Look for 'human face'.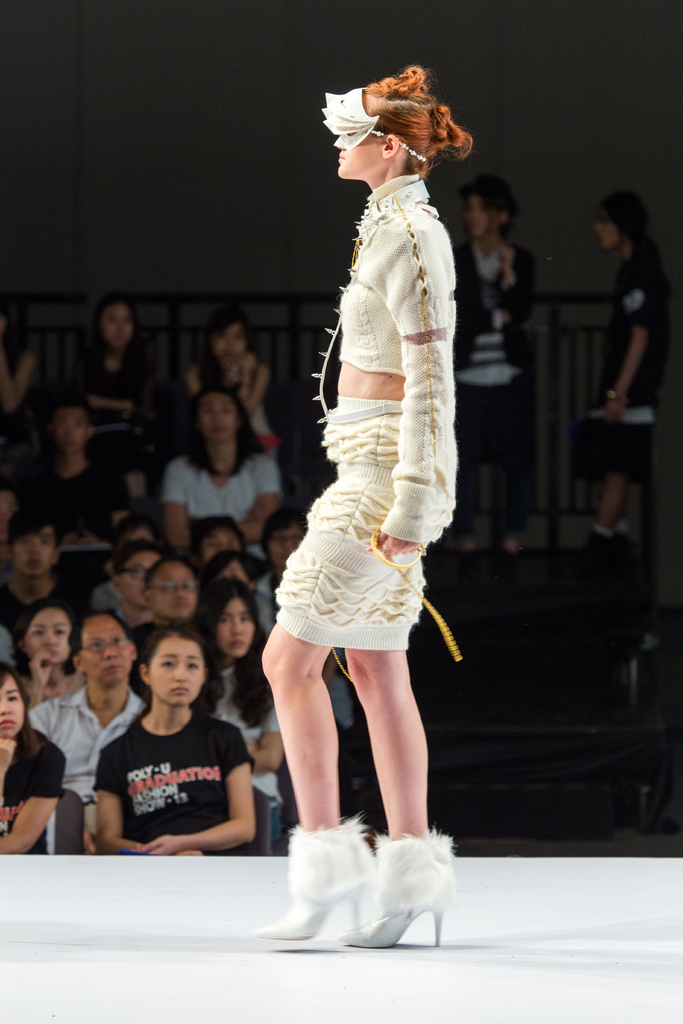
Found: l=215, t=595, r=255, b=657.
